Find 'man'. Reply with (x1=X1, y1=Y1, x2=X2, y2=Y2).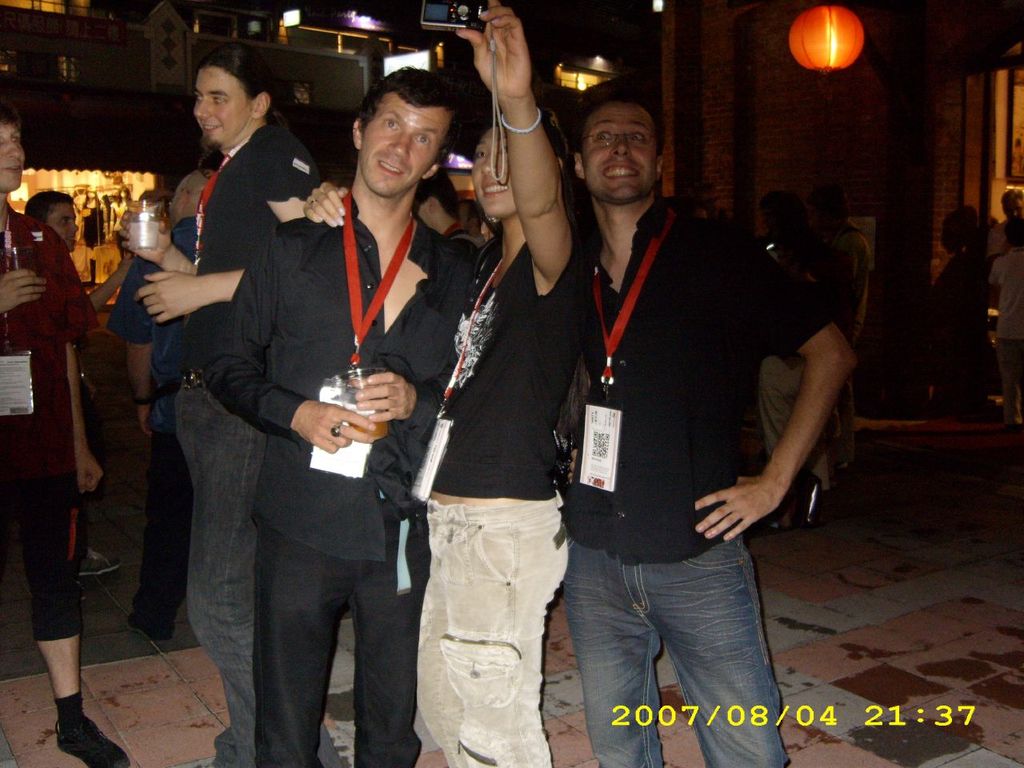
(x1=0, y1=103, x2=130, y2=766).
